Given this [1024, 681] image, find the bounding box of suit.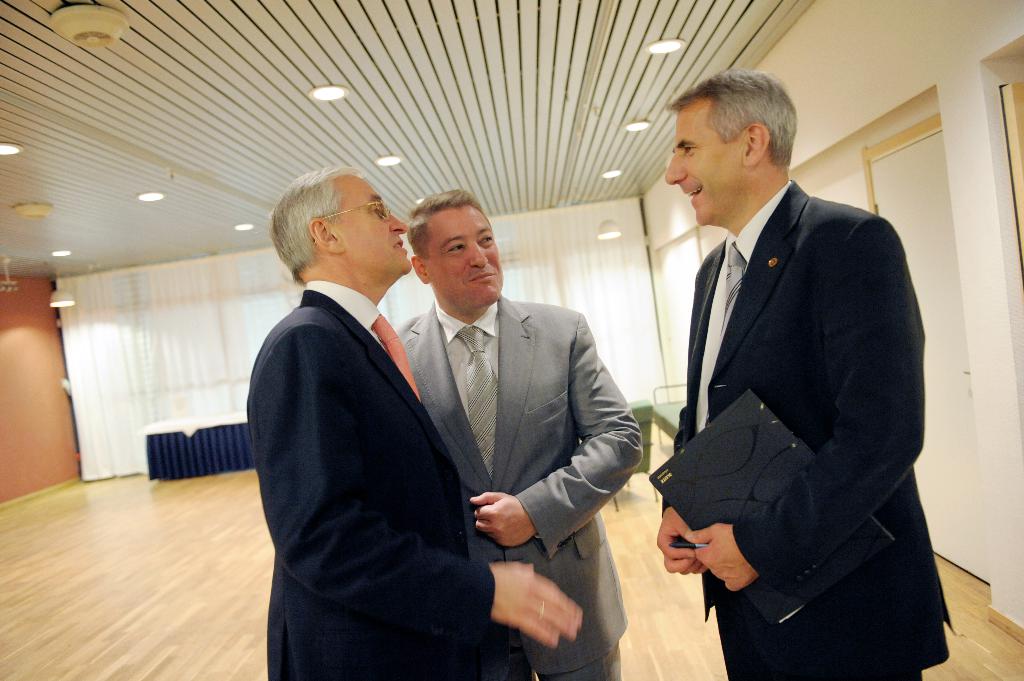
(x1=636, y1=77, x2=938, y2=674).
